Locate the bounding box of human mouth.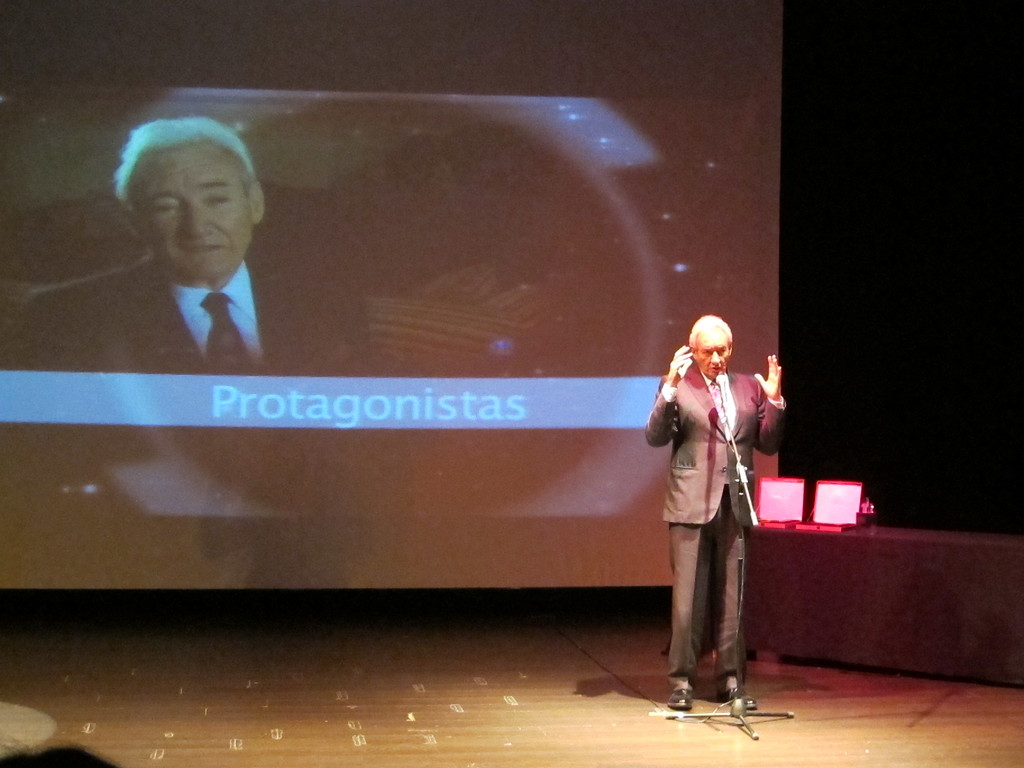
Bounding box: <region>185, 236, 225, 263</region>.
